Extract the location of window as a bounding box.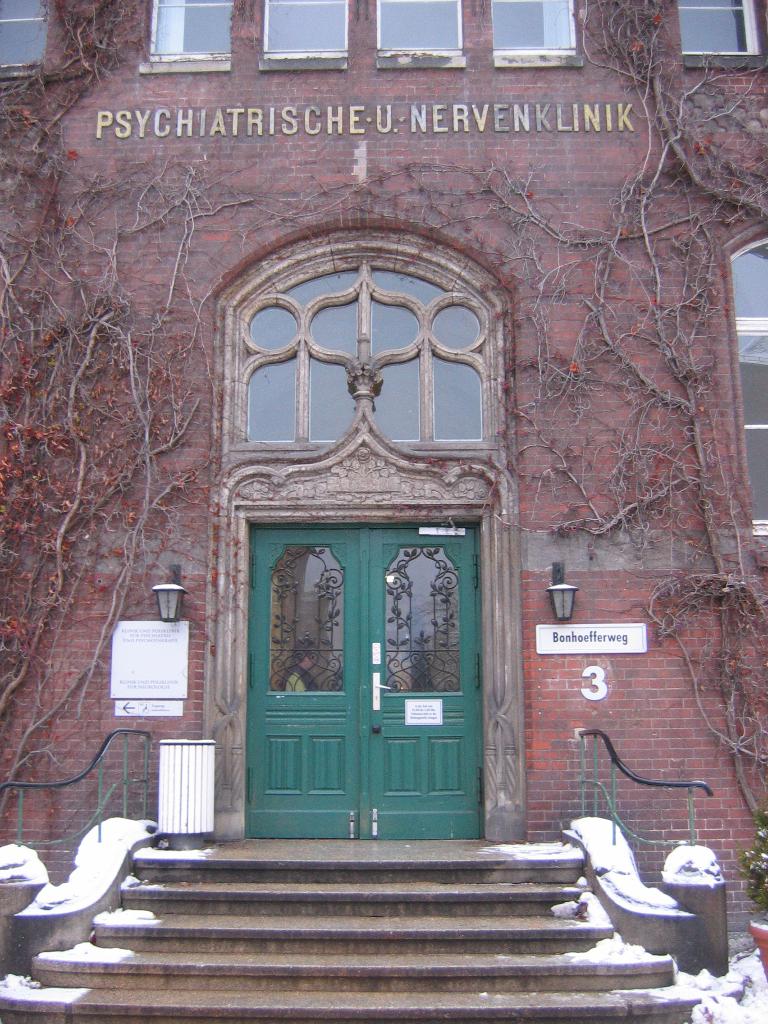
<region>143, 0, 242, 70</region>.
